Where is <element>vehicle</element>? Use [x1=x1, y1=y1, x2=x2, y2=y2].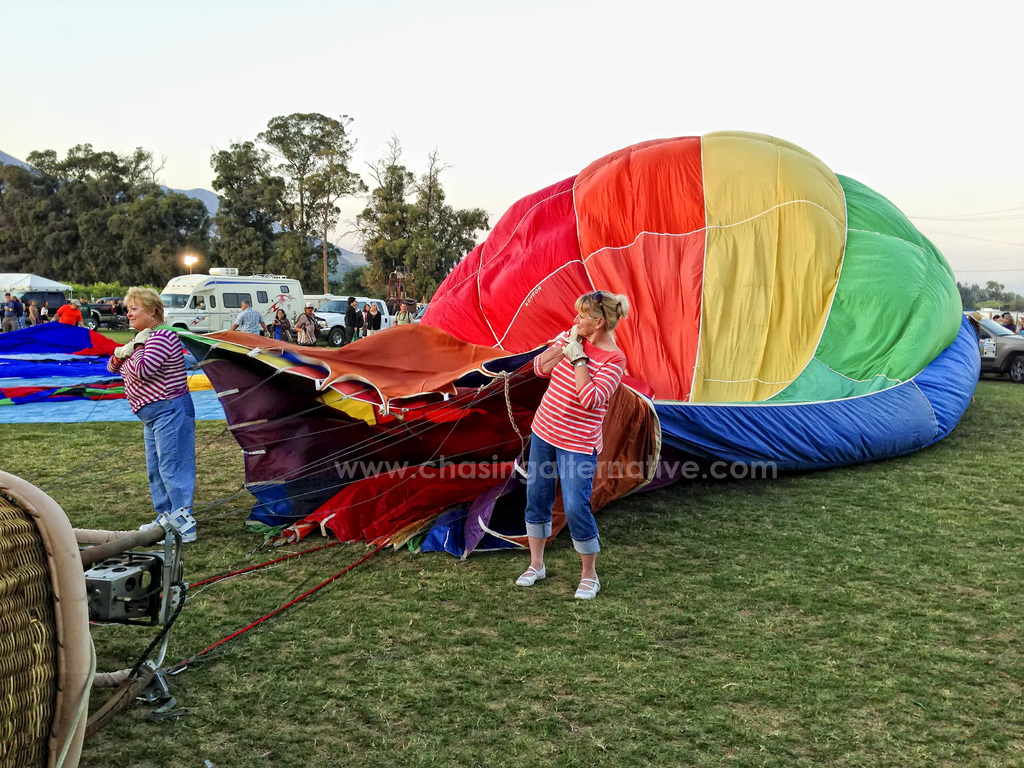
[x1=415, y1=302, x2=425, y2=324].
